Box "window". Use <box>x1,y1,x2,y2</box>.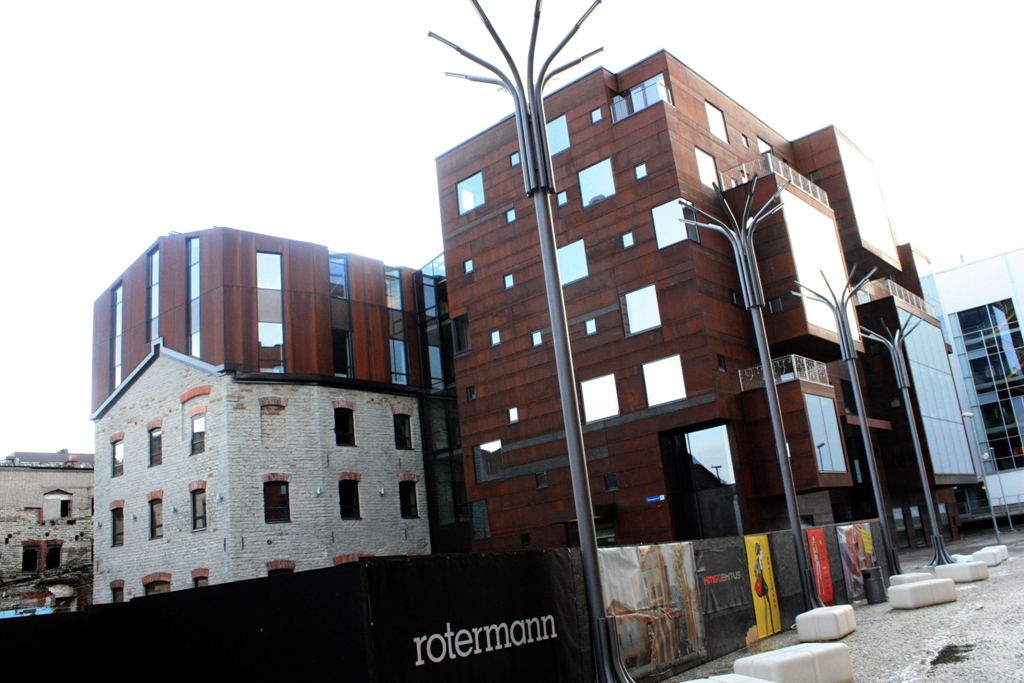
<box>508,408,518,421</box>.
